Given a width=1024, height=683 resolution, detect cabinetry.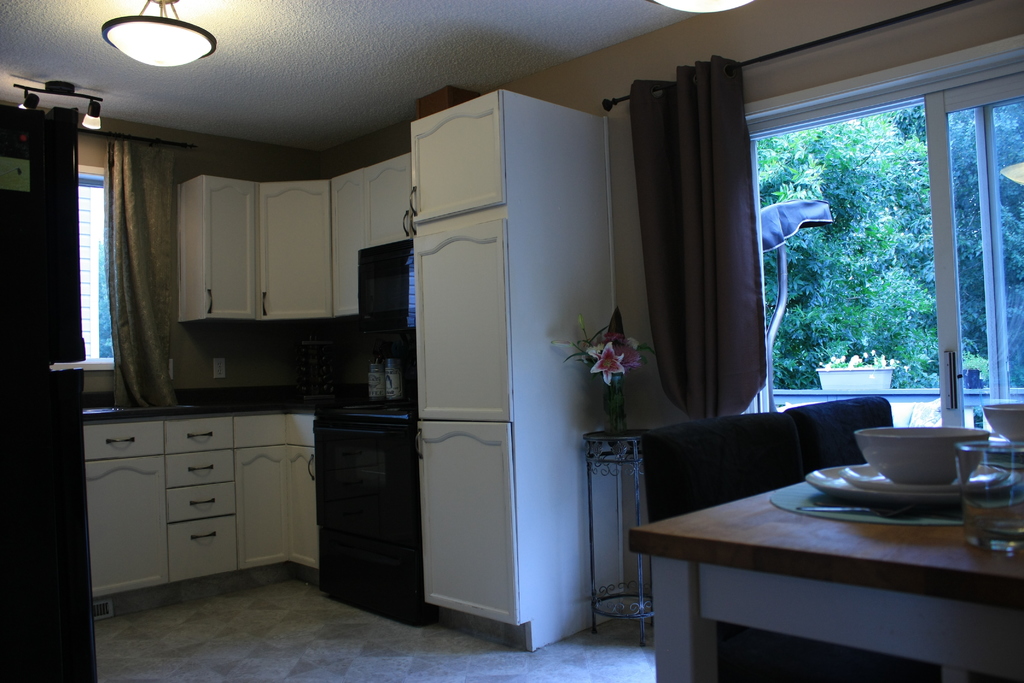
x1=323 y1=151 x2=417 y2=315.
